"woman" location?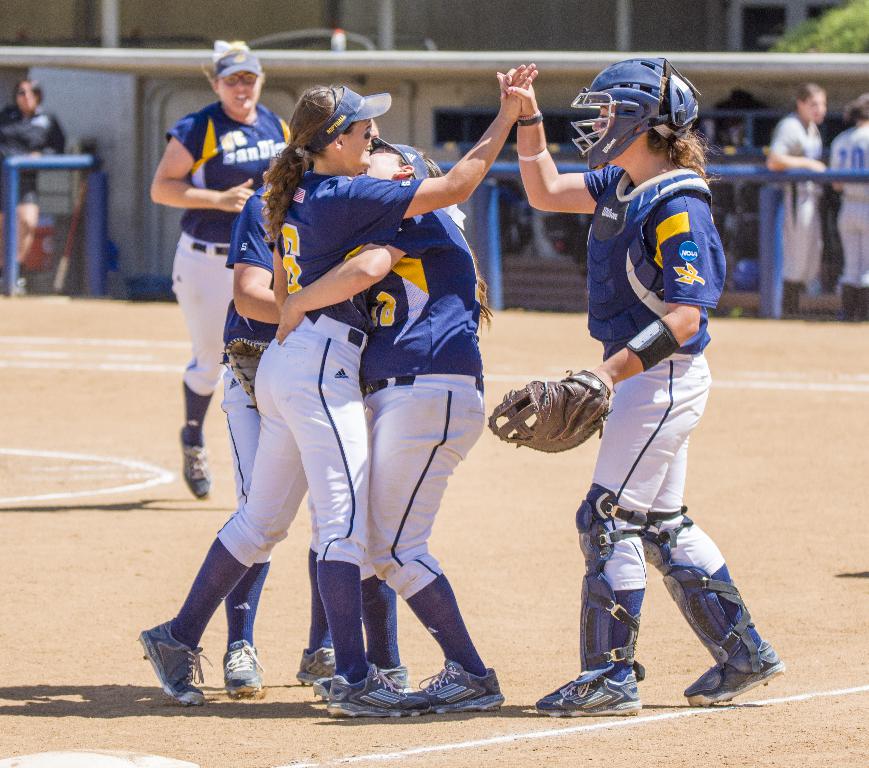
(151,48,289,492)
